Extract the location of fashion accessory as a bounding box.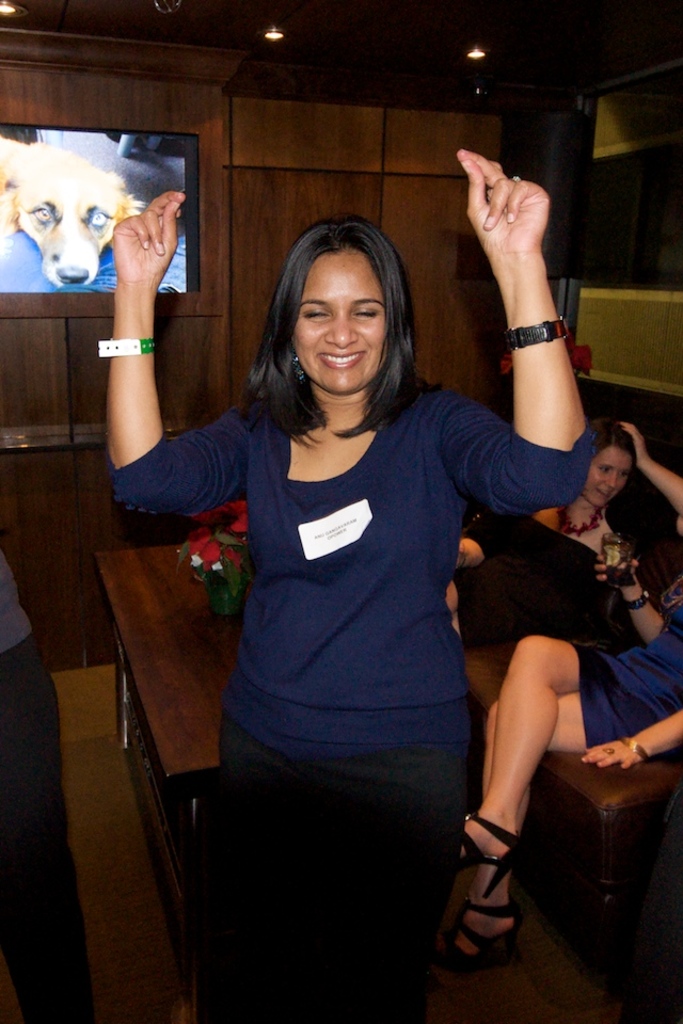
{"left": 97, "top": 336, "right": 154, "bottom": 361}.
